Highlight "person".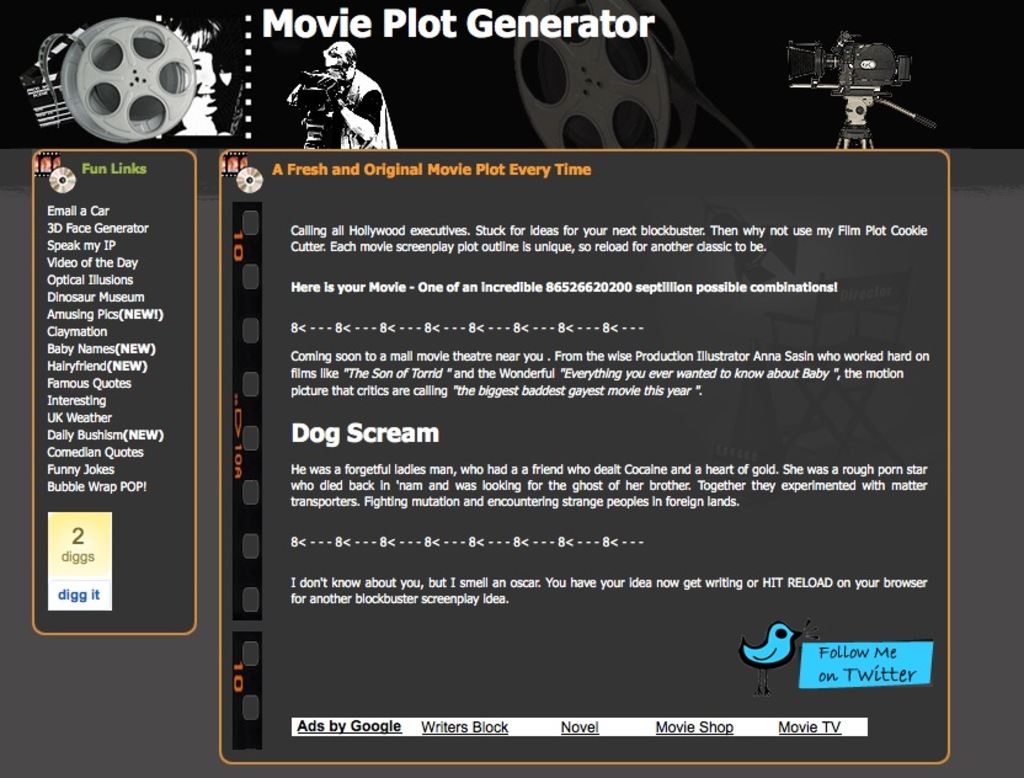
Highlighted region: box(283, 34, 385, 151).
